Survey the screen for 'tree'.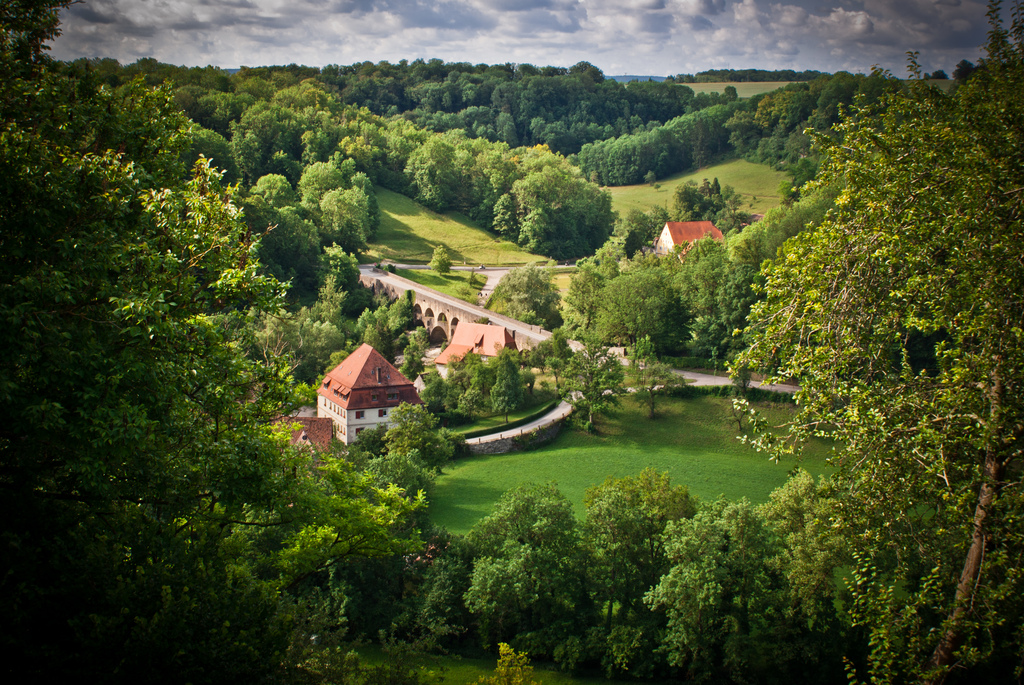
Survey found: <region>492, 252, 577, 329</region>.
